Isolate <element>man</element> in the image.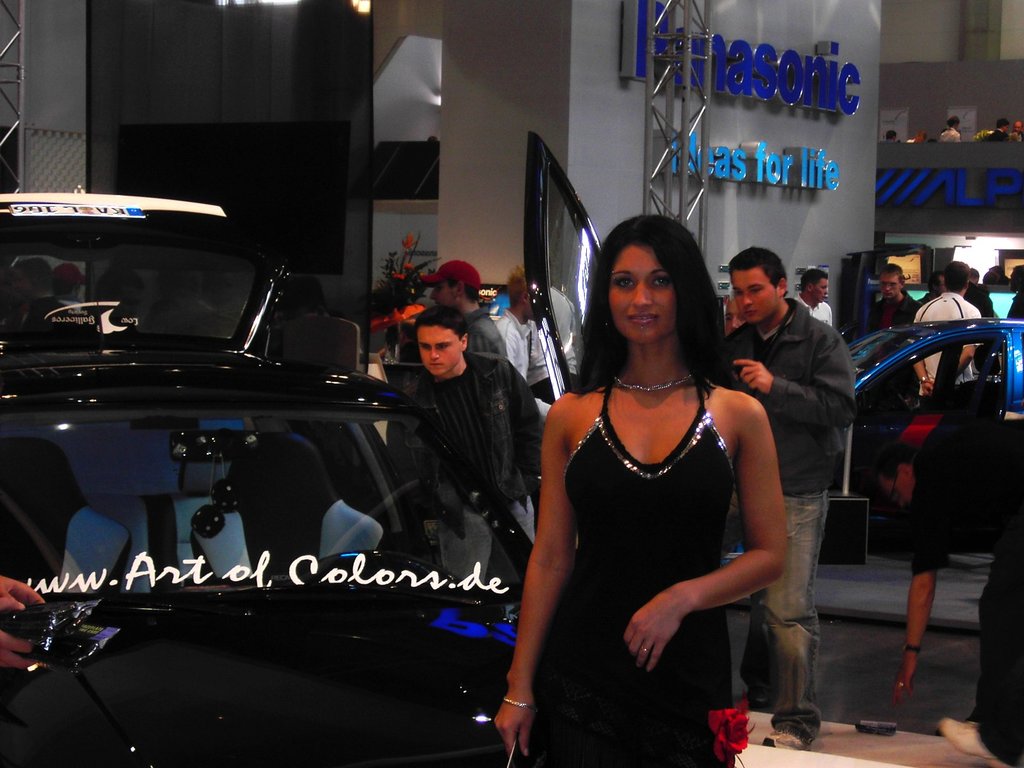
Isolated region: 497/266/552/408.
